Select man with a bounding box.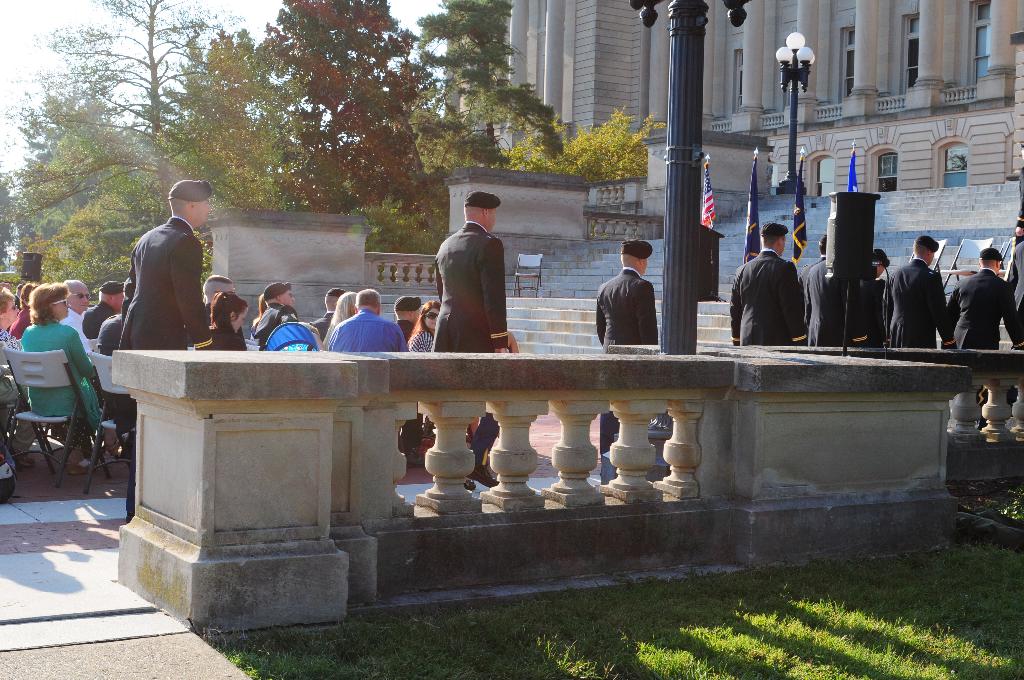
(x1=430, y1=190, x2=508, y2=490).
